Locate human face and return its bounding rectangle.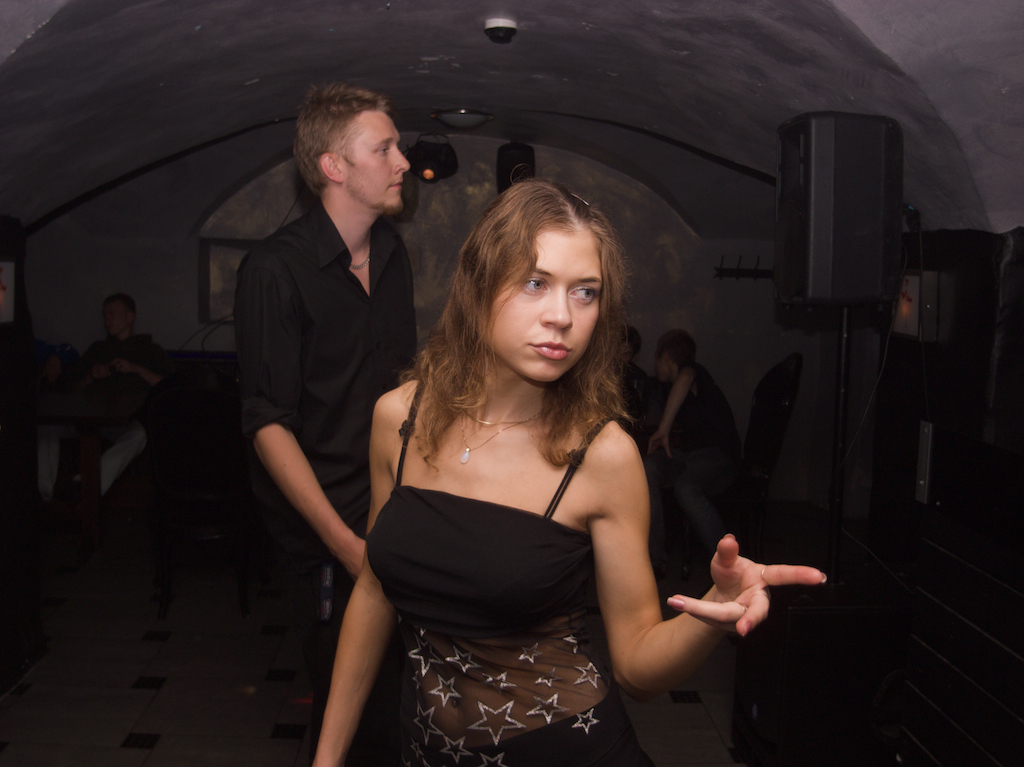
<region>479, 222, 597, 388</region>.
